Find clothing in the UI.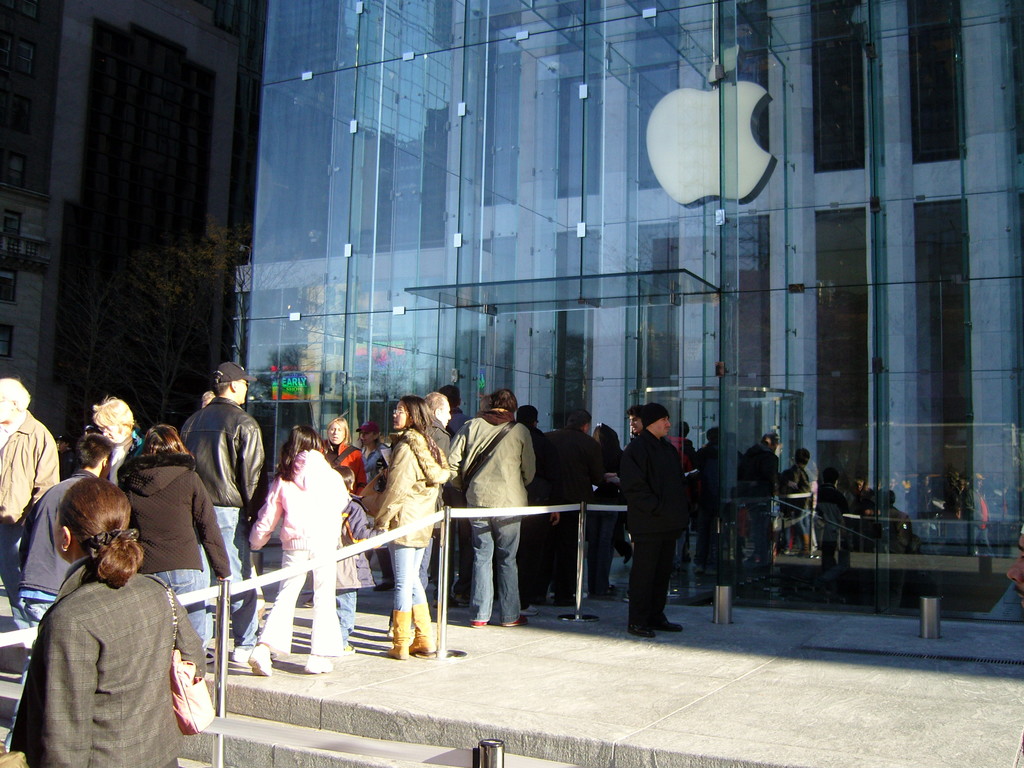
UI element at detection(324, 435, 373, 487).
